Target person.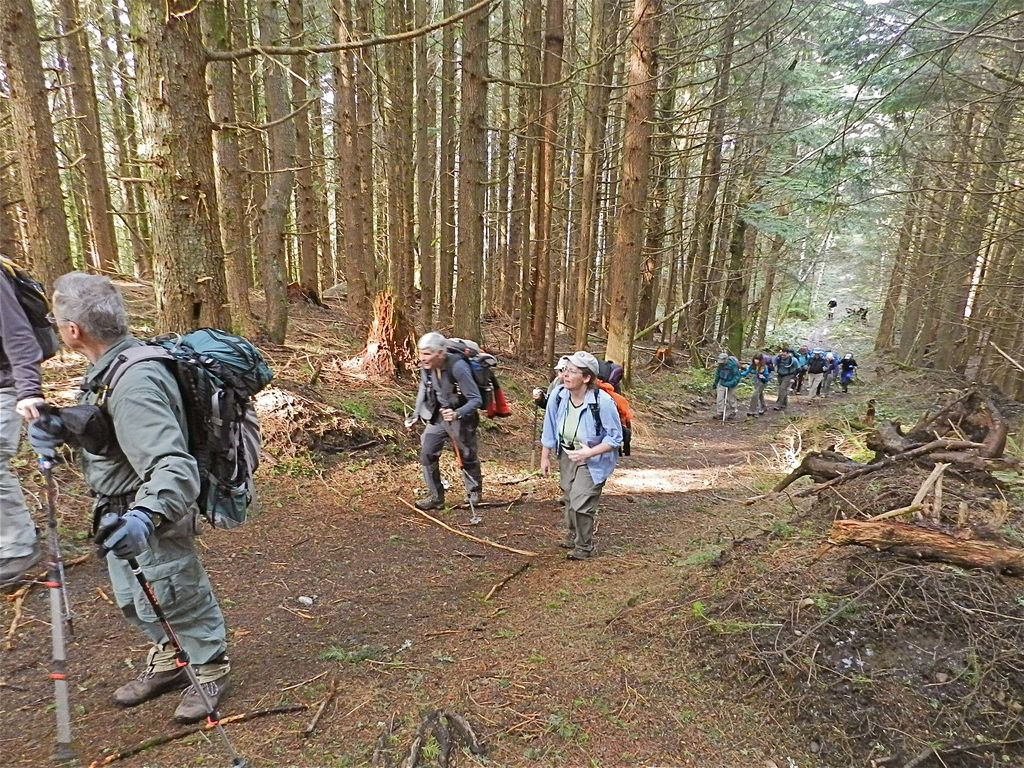
Target region: [392,325,486,515].
